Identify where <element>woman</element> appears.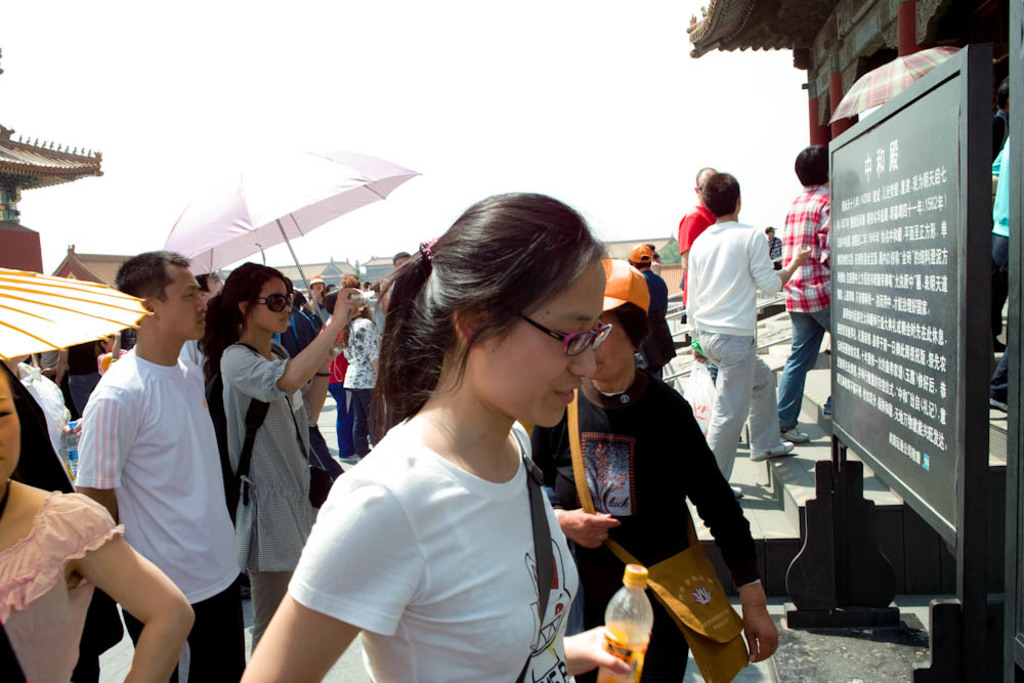
Appears at [344, 278, 383, 455].
